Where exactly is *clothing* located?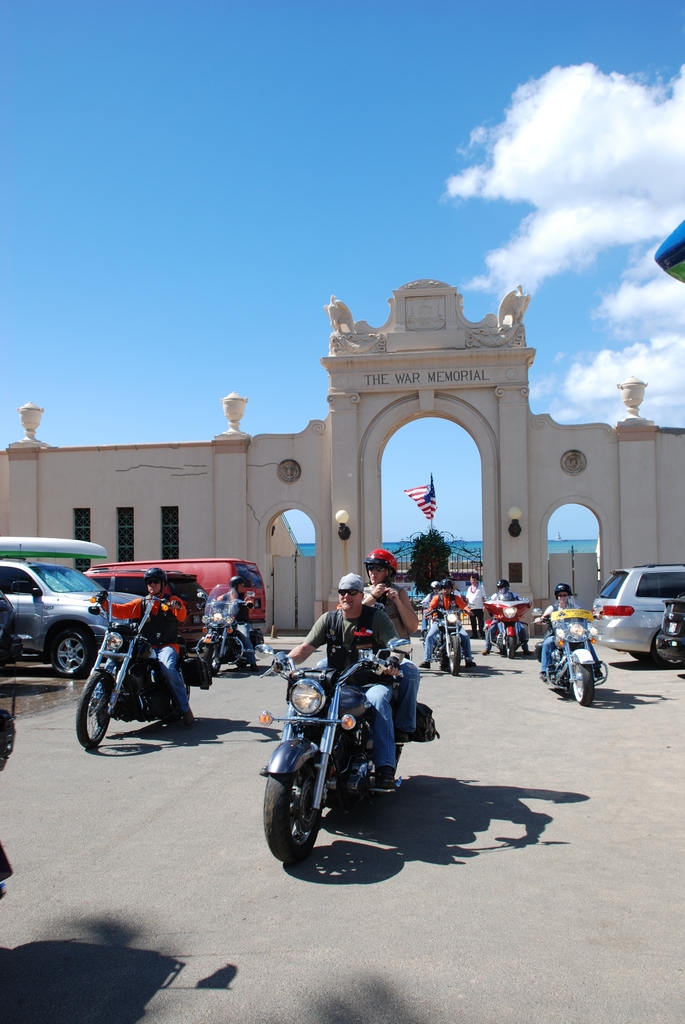
Its bounding box is [363,584,398,642].
